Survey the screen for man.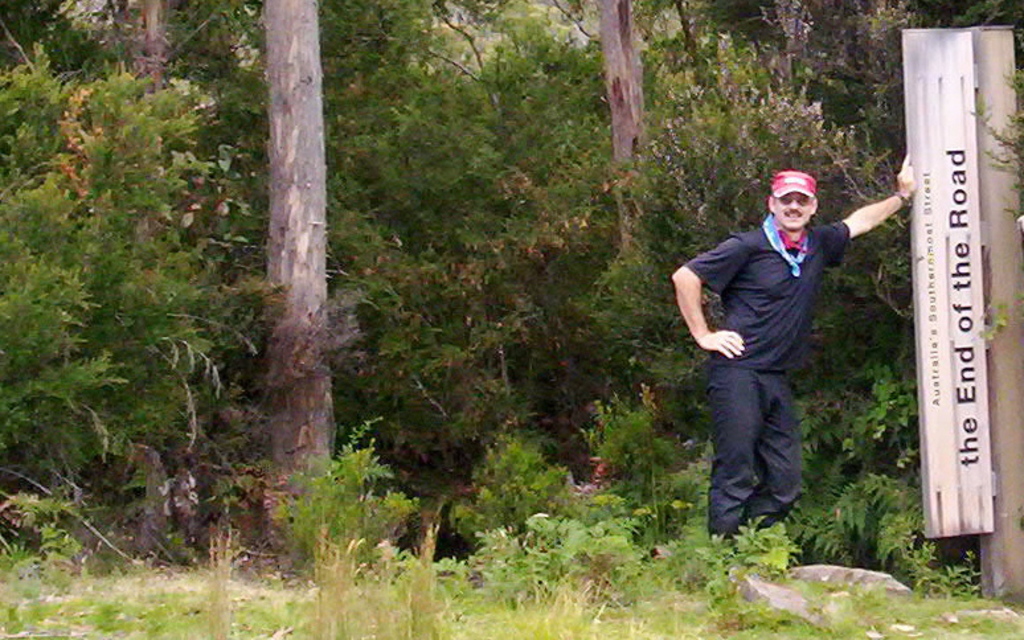
Survey found: {"x1": 684, "y1": 155, "x2": 871, "y2": 562}.
